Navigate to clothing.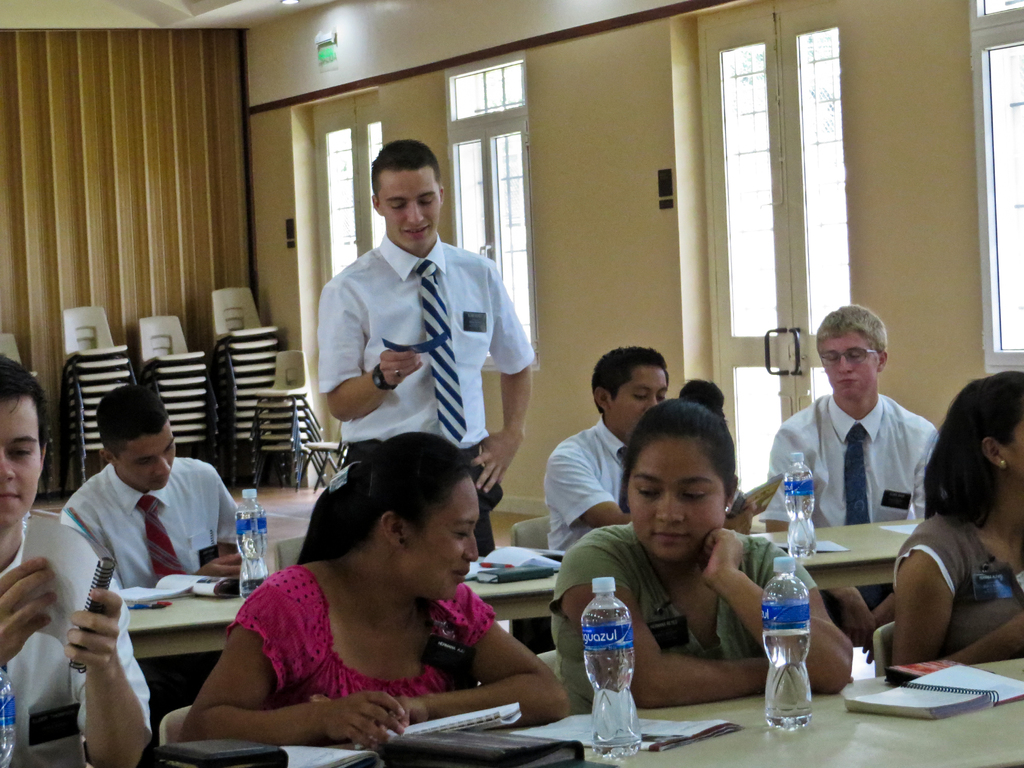
Navigation target: BBox(227, 561, 494, 695).
